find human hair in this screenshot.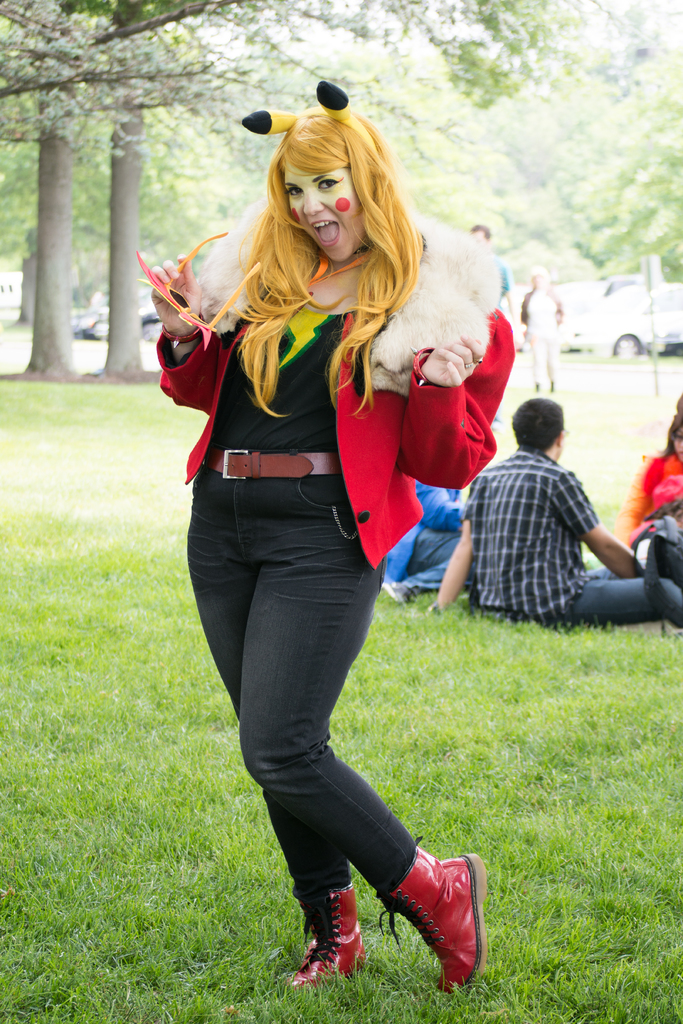
The bounding box for human hair is 511 395 564 454.
